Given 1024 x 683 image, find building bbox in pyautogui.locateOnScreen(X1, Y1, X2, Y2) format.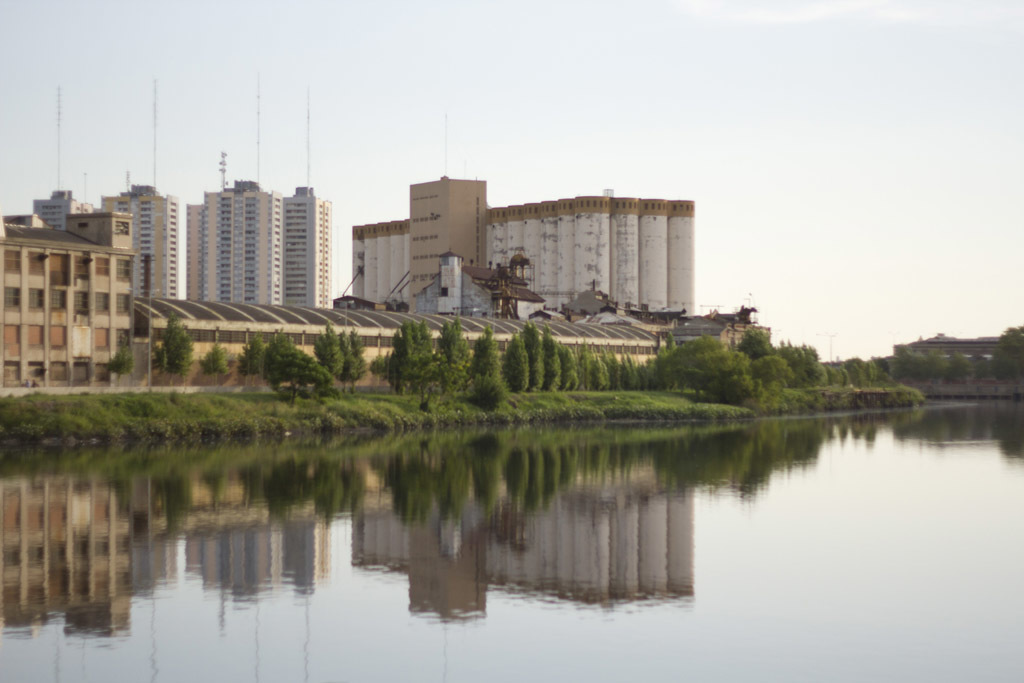
pyautogui.locateOnScreen(97, 183, 179, 299).
